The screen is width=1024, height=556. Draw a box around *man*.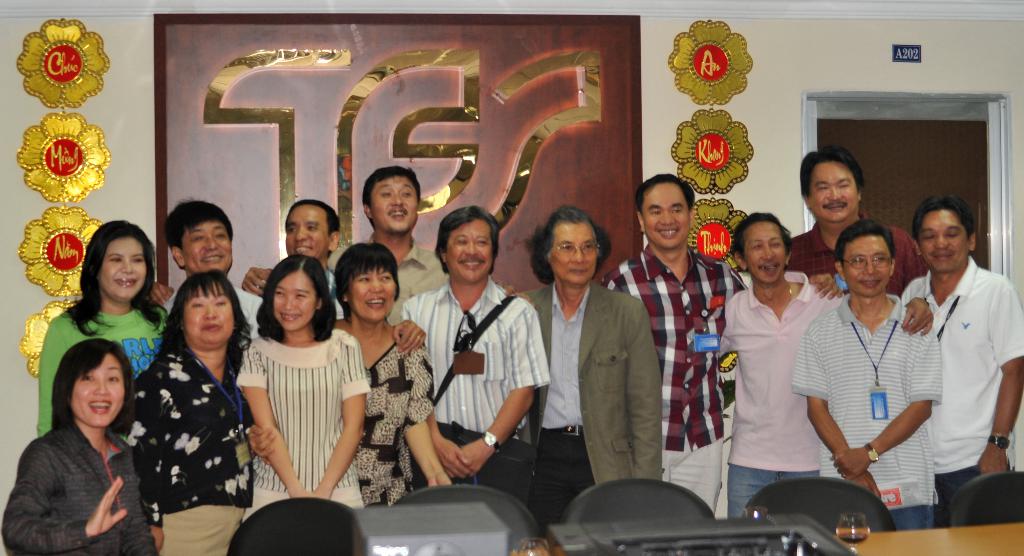
[514, 208, 661, 540].
